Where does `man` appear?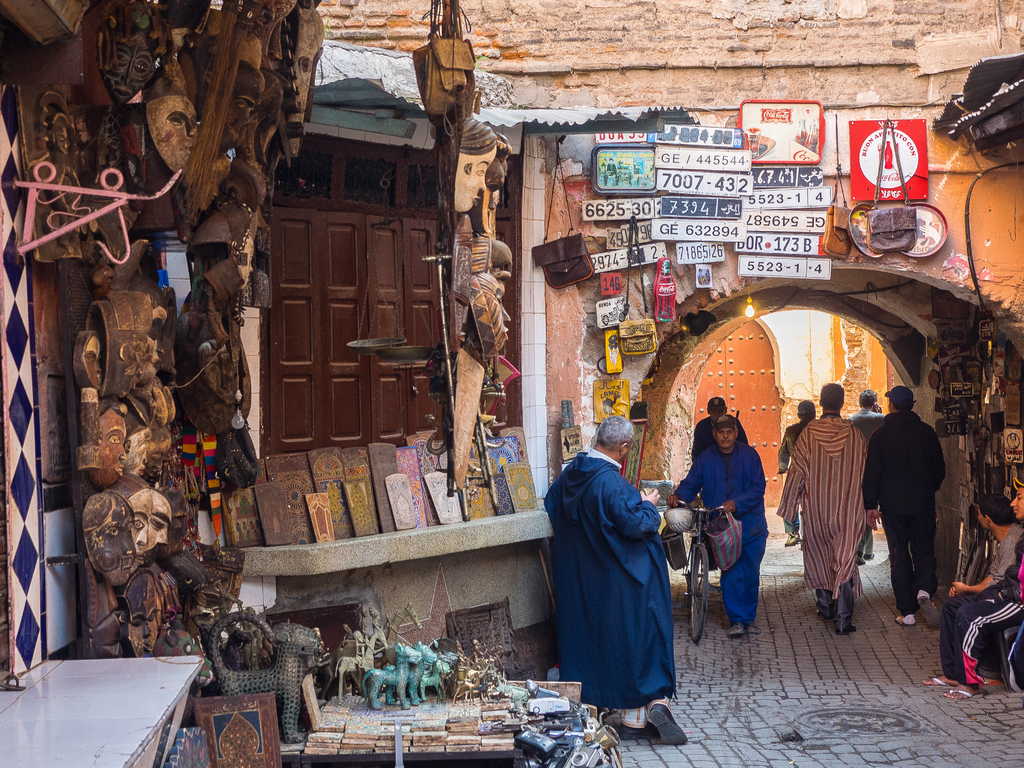
Appears at <region>926, 493, 1023, 703</region>.
